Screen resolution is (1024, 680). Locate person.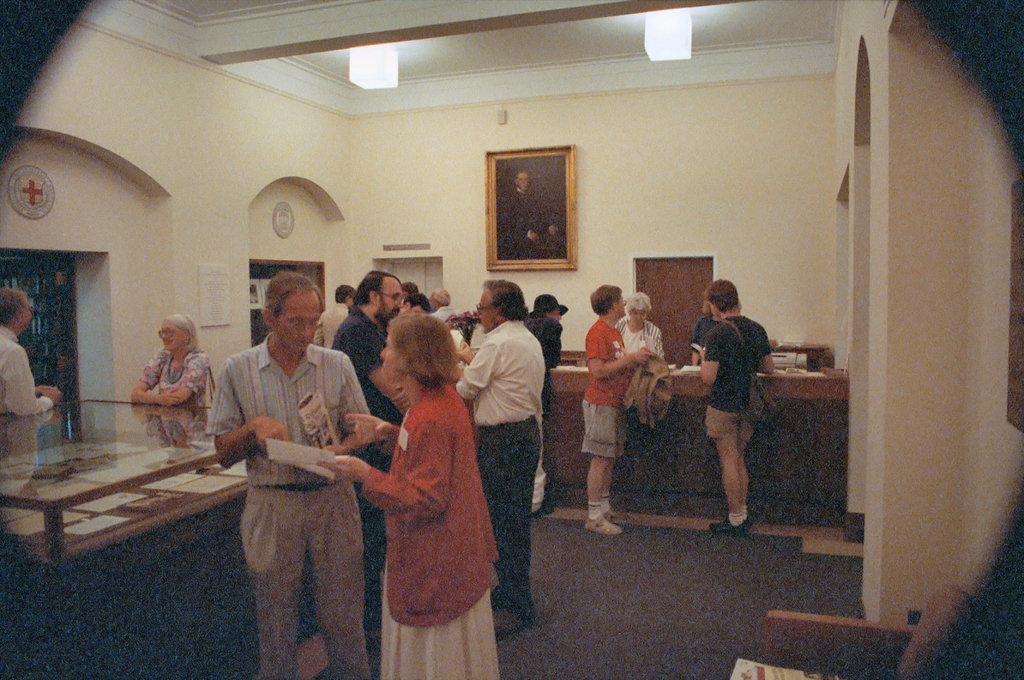
<bbox>689, 264, 785, 541</bbox>.
